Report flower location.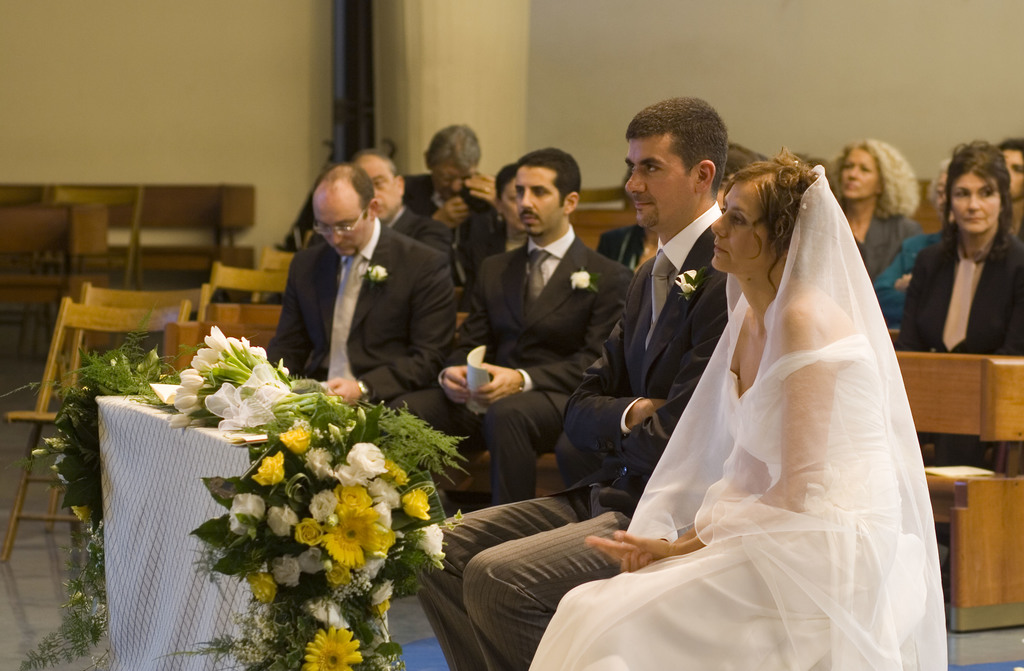
Report: bbox=[252, 447, 287, 483].
